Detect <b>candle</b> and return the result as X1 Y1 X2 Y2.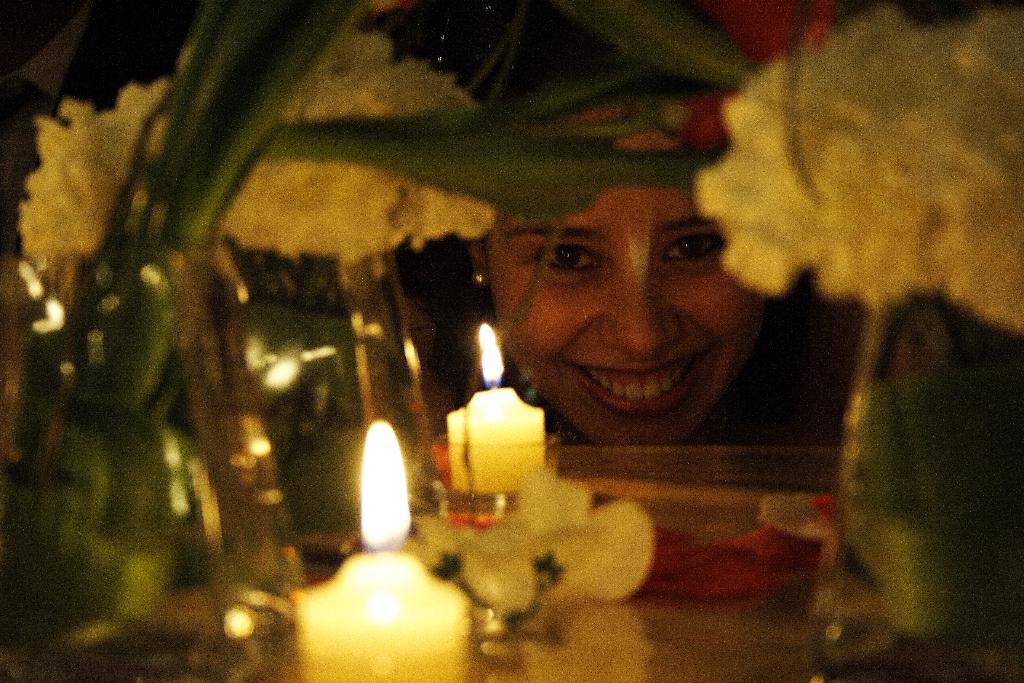
442 322 543 497.
